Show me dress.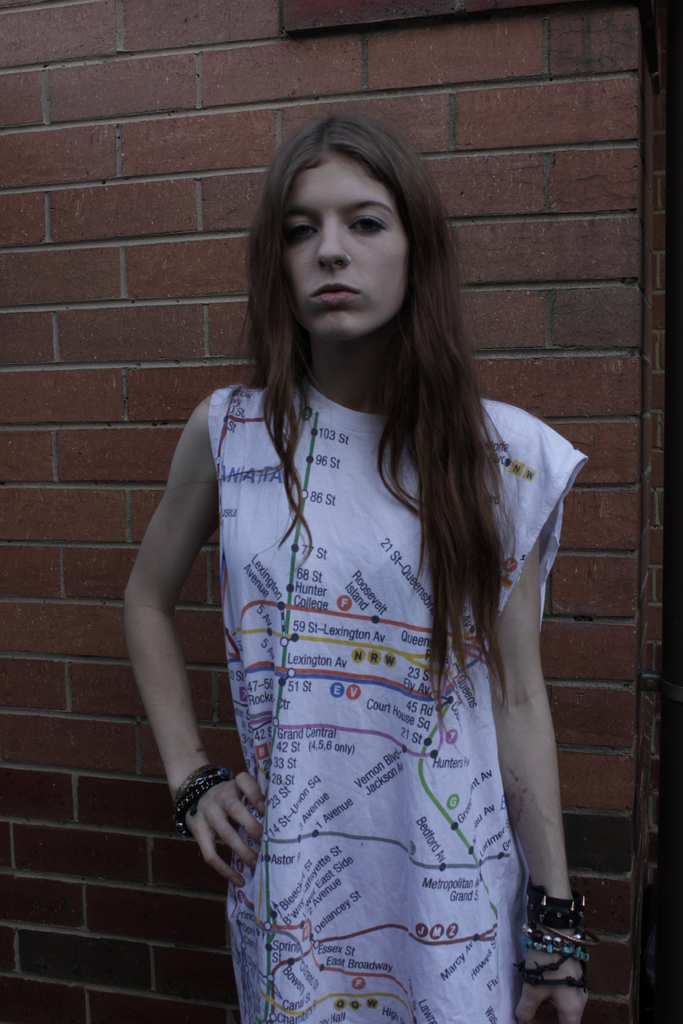
dress is here: box=[224, 370, 587, 1023].
